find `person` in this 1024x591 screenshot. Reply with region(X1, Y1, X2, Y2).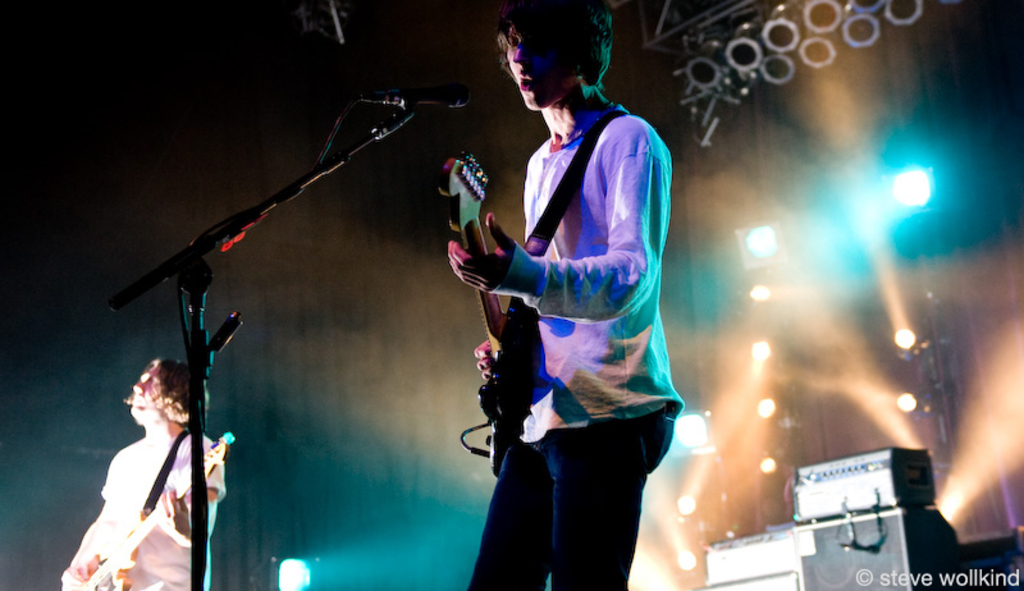
region(453, 0, 694, 590).
